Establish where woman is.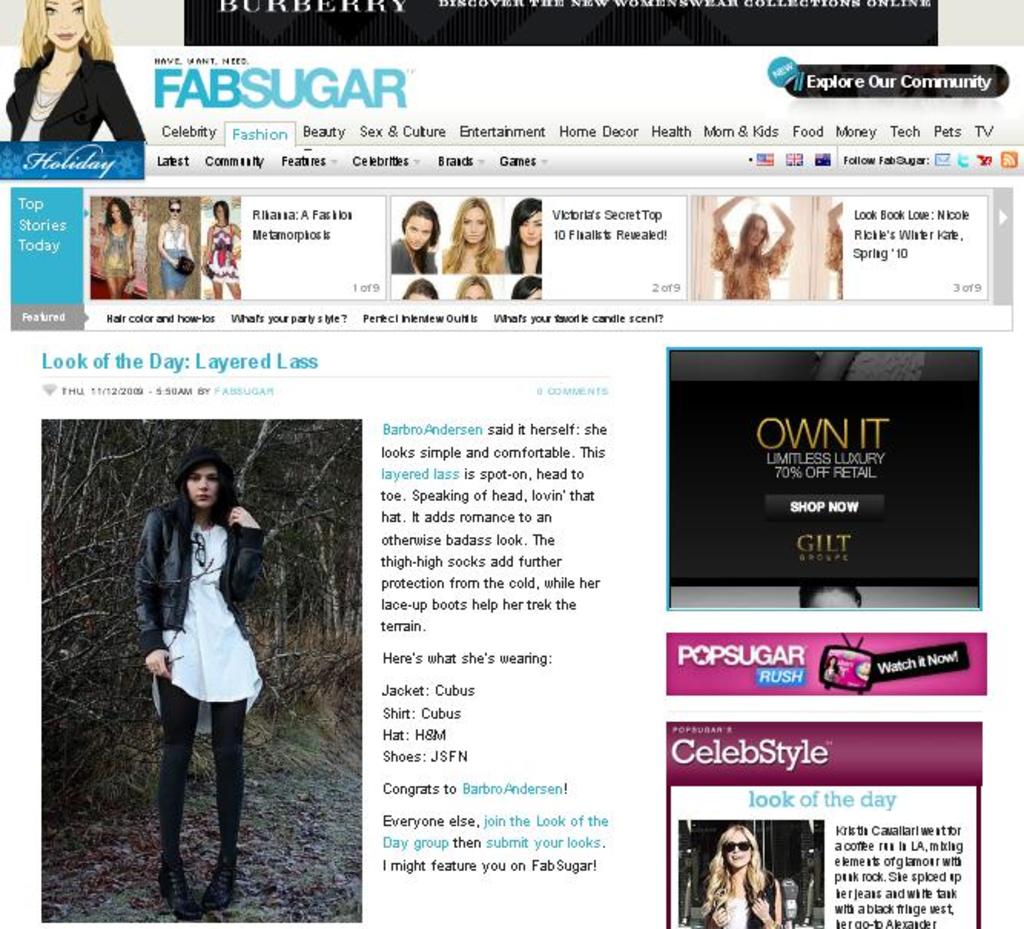
Established at [x1=200, y1=198, x2=243, y2=293].
